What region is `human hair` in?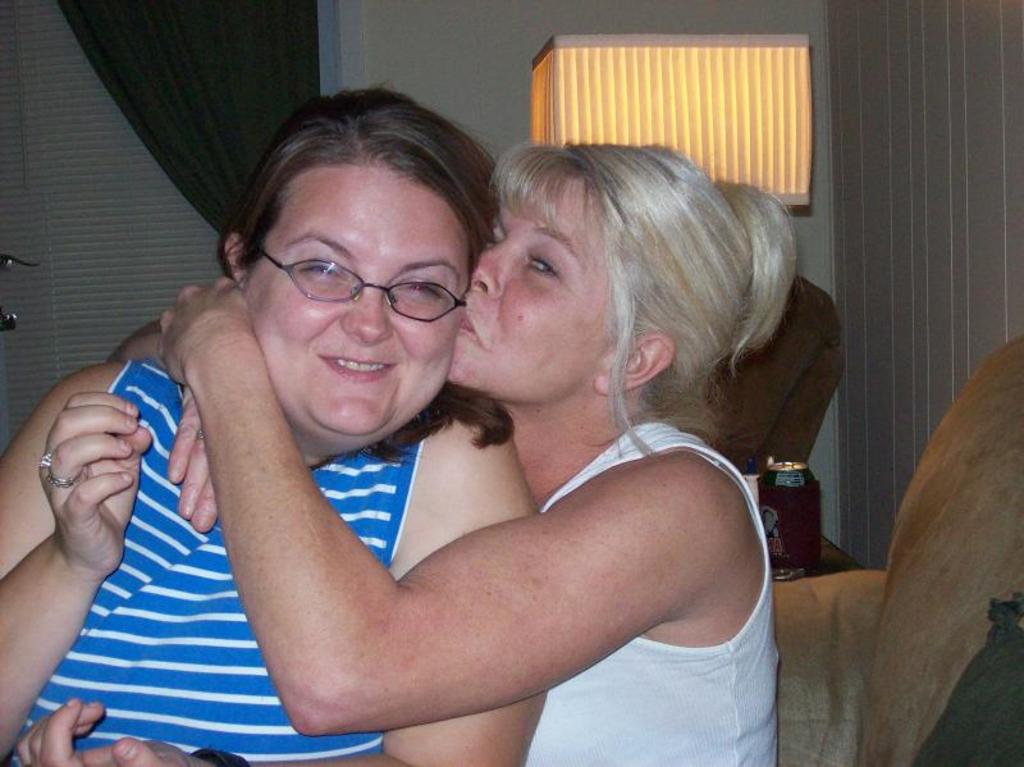
474 125 809 481.
